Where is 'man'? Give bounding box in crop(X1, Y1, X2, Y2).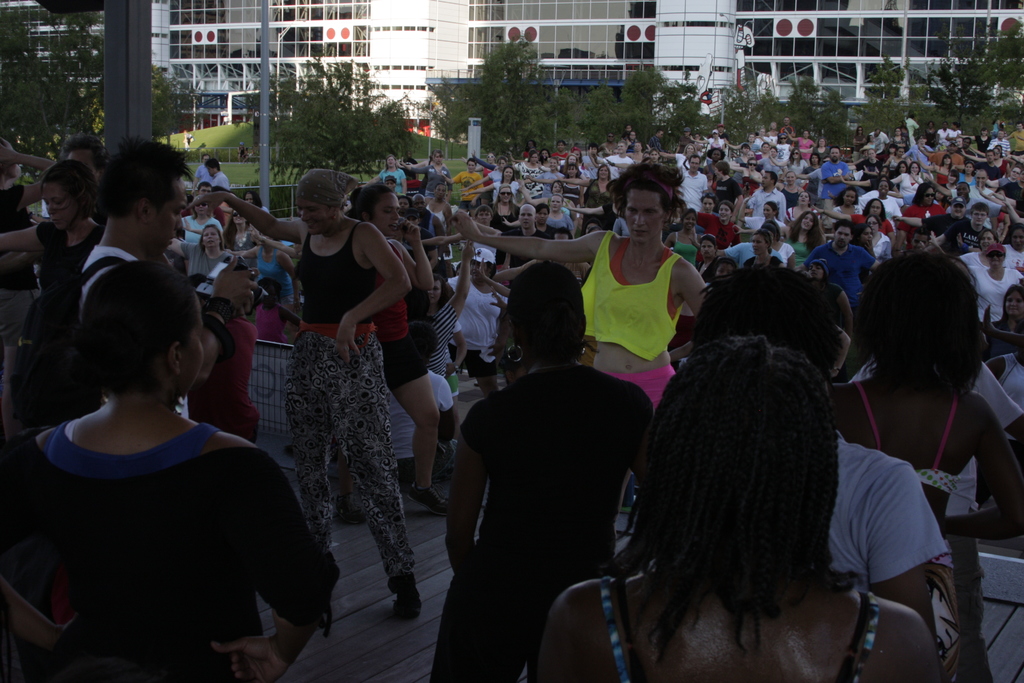
crop(192, 174, 415, 620).
